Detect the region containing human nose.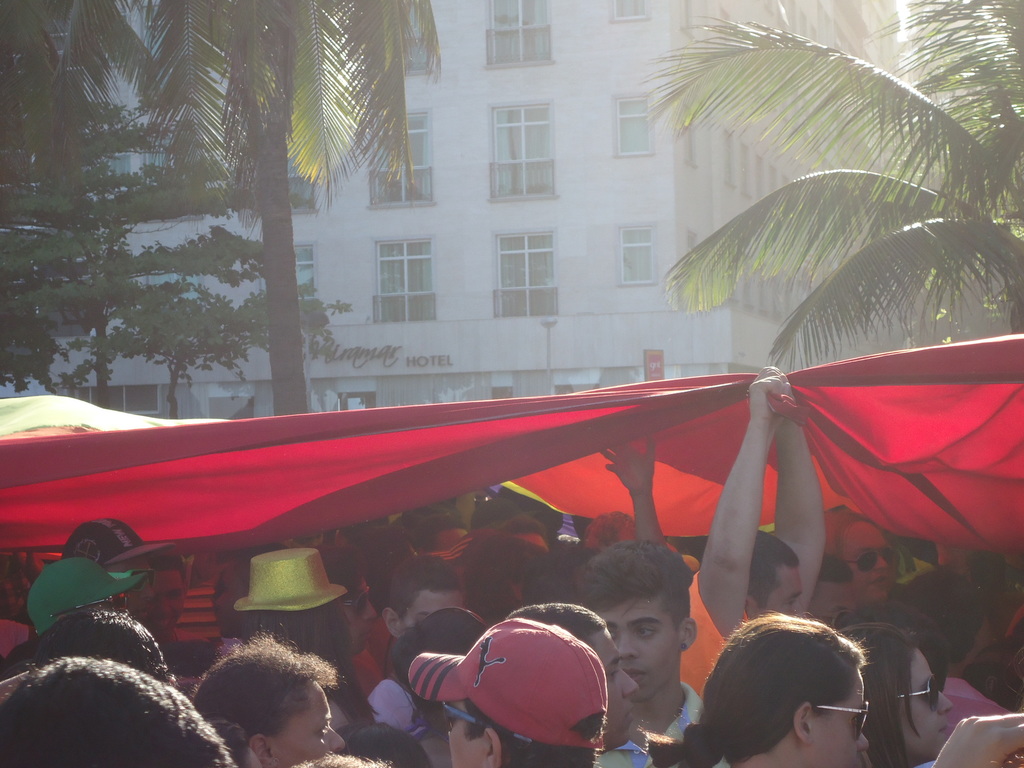
l=618, t=668, r=639, b=696.
